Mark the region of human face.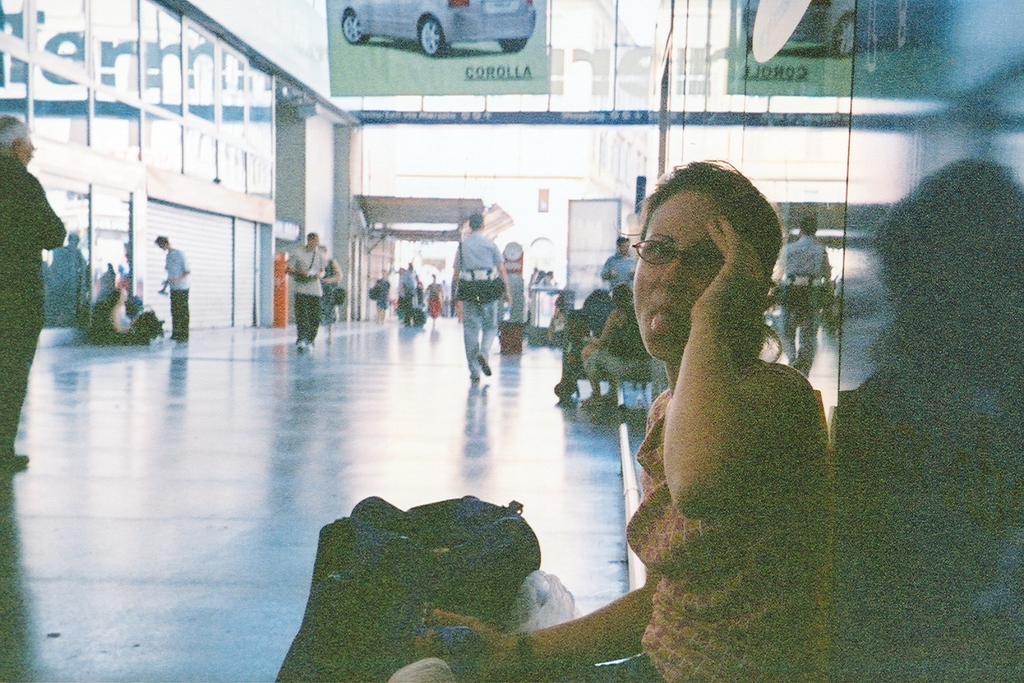
Region: 636:186:721:360.
